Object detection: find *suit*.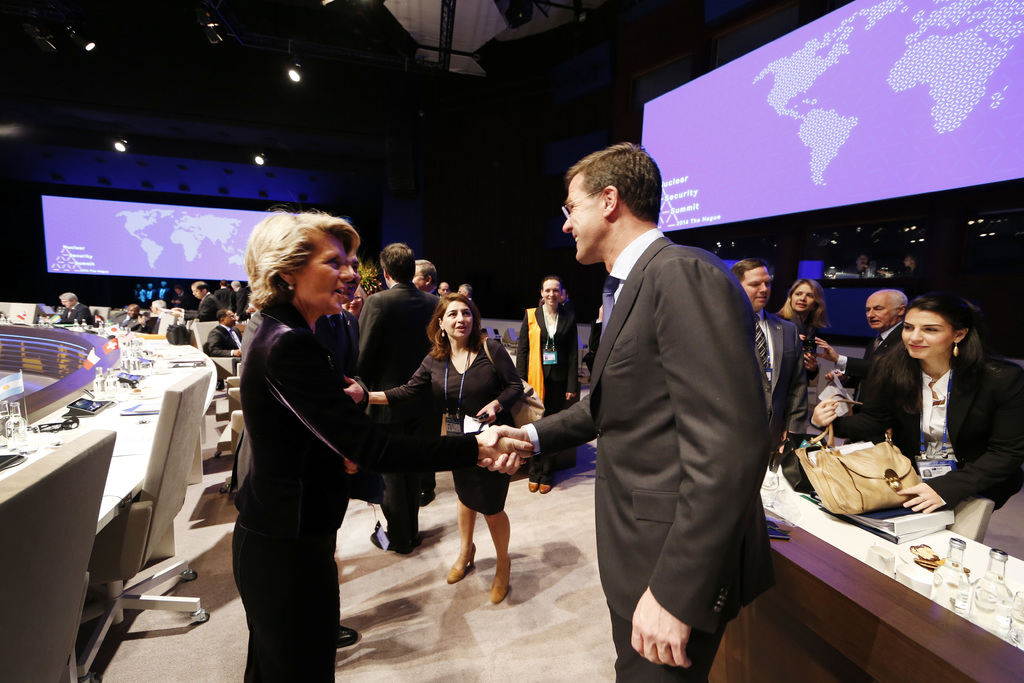
(x1=515, y1=303, x2=581, y2=482).
